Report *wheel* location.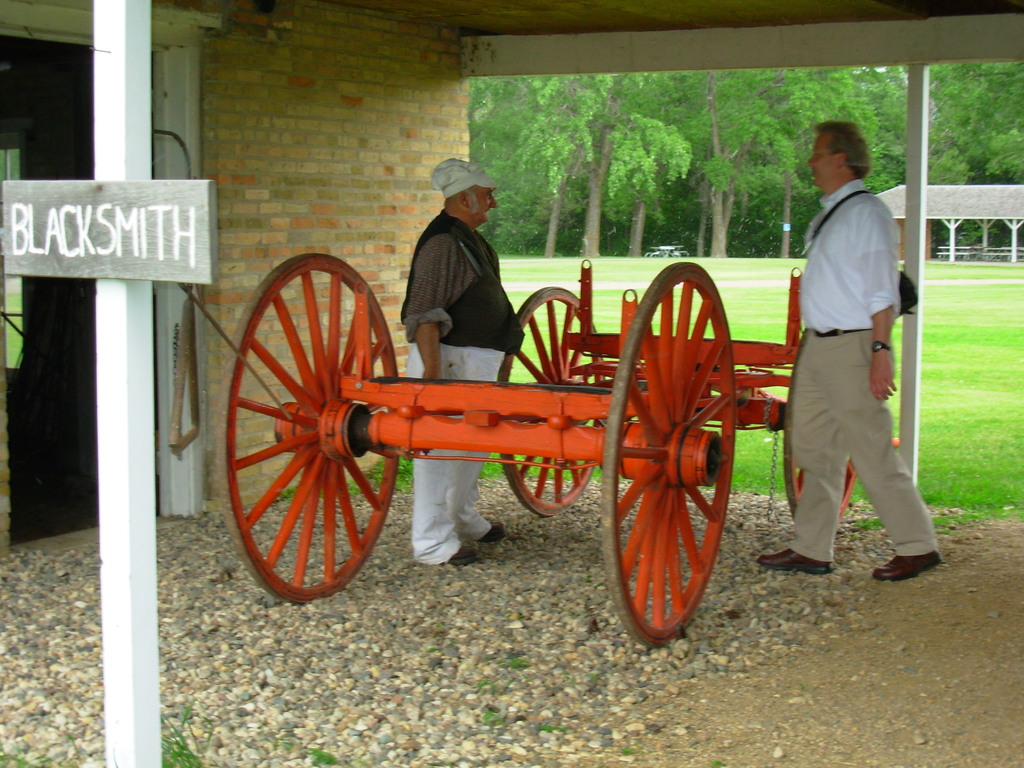
Report: 214, 252, 404, 602.
